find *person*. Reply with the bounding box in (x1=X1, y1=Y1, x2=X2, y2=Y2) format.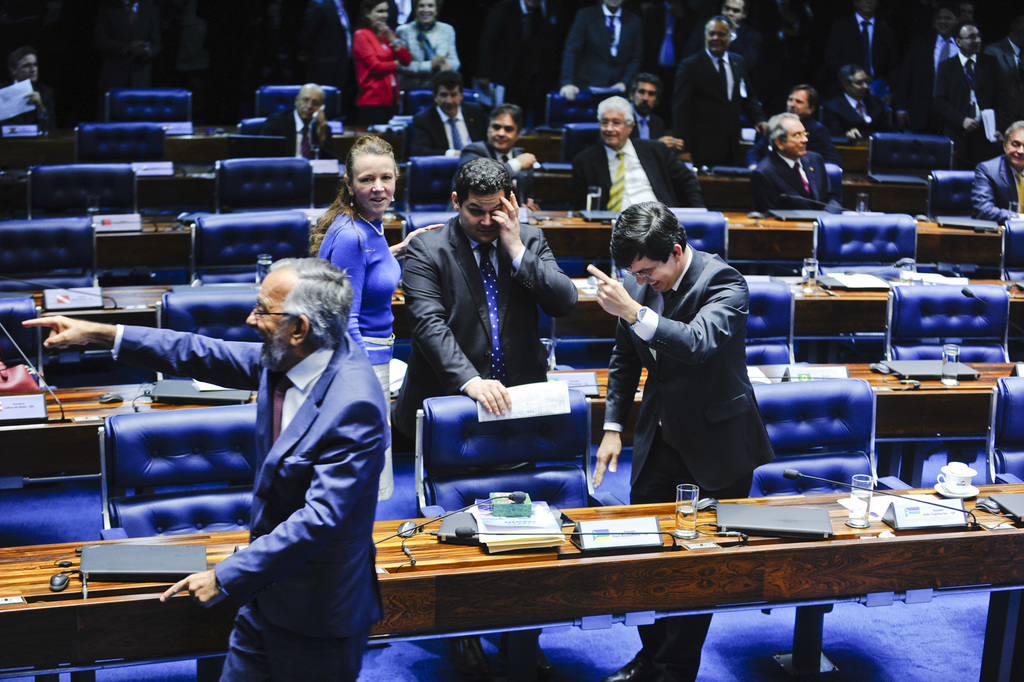
(x1=245, y1=83, x2=330, y2=156).
